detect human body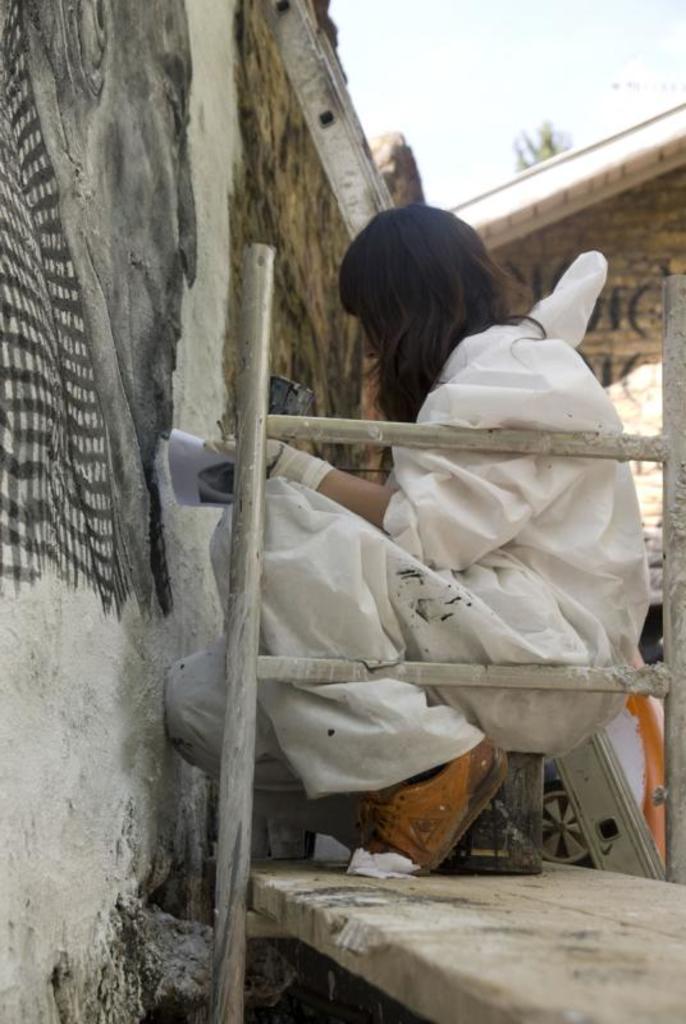
{"x1": 137, "y1": 137, "x2": 657, "y2": 874}
